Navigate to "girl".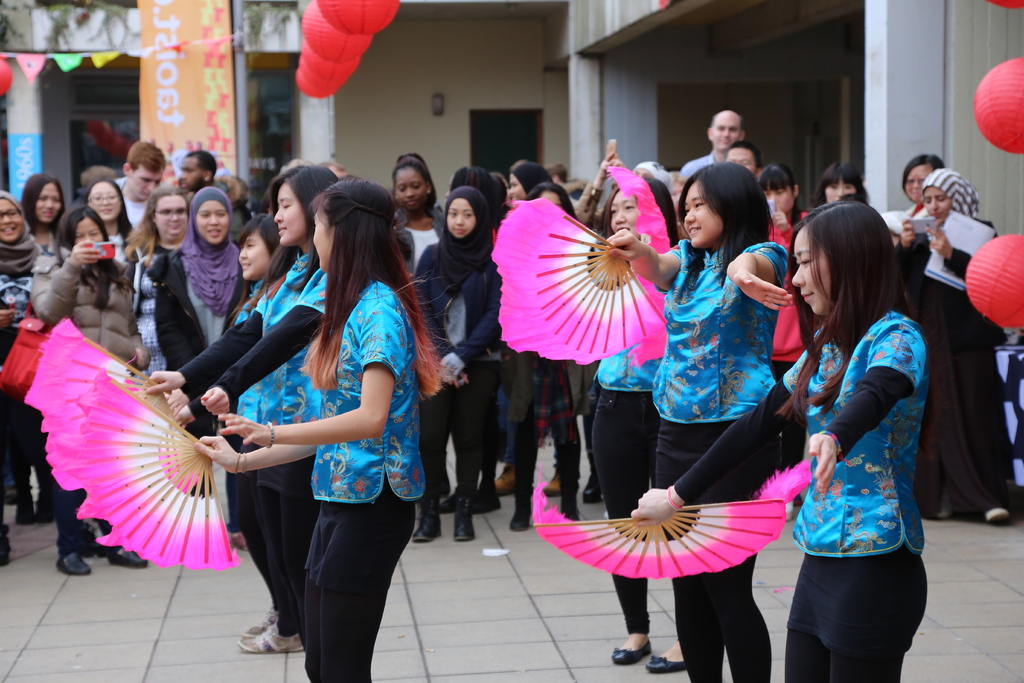
Navigation target: 630/202/927/682.
